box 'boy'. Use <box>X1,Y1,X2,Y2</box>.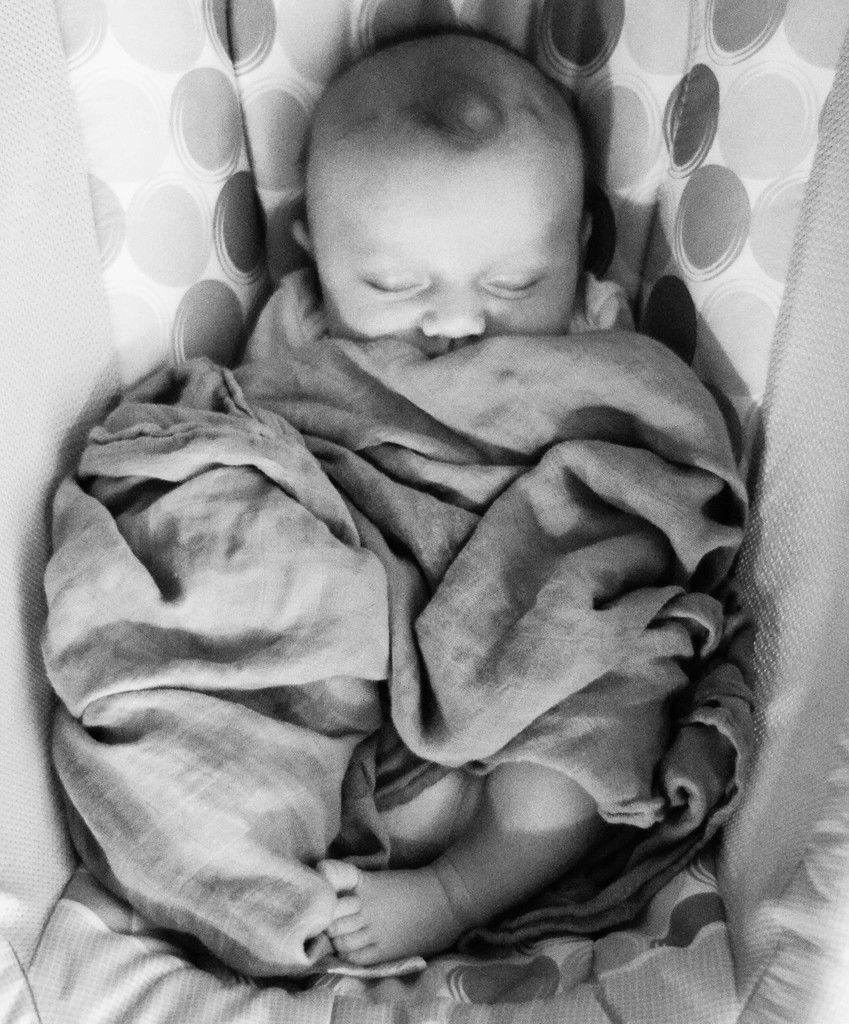
<box>51,28,743,955</box>.
